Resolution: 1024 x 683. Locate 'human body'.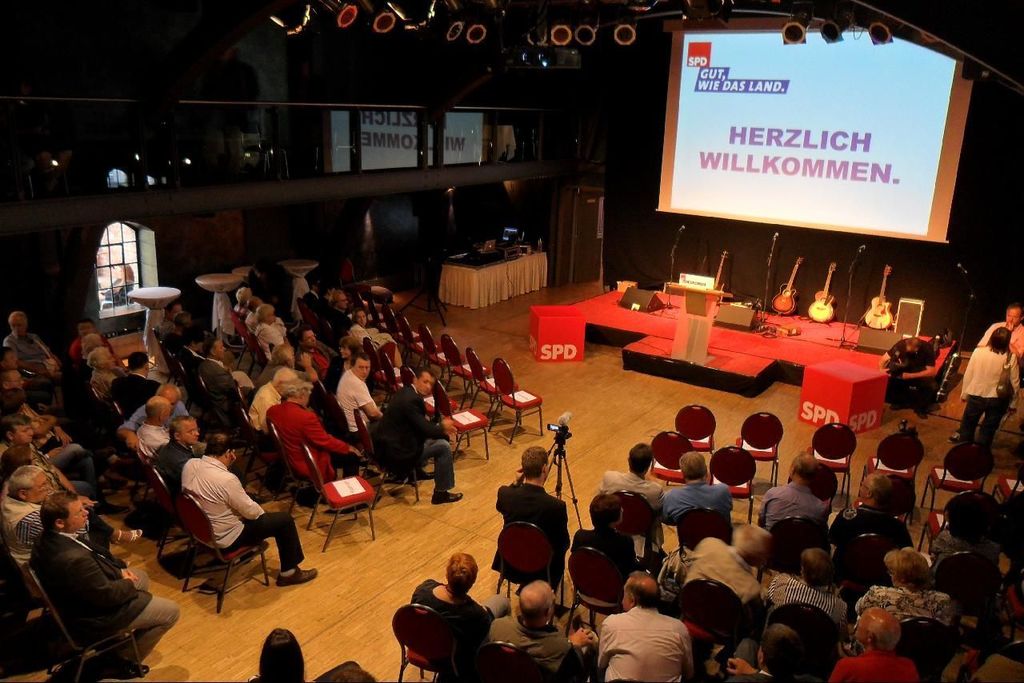
<region>163, 415, 280, 599</region>.
